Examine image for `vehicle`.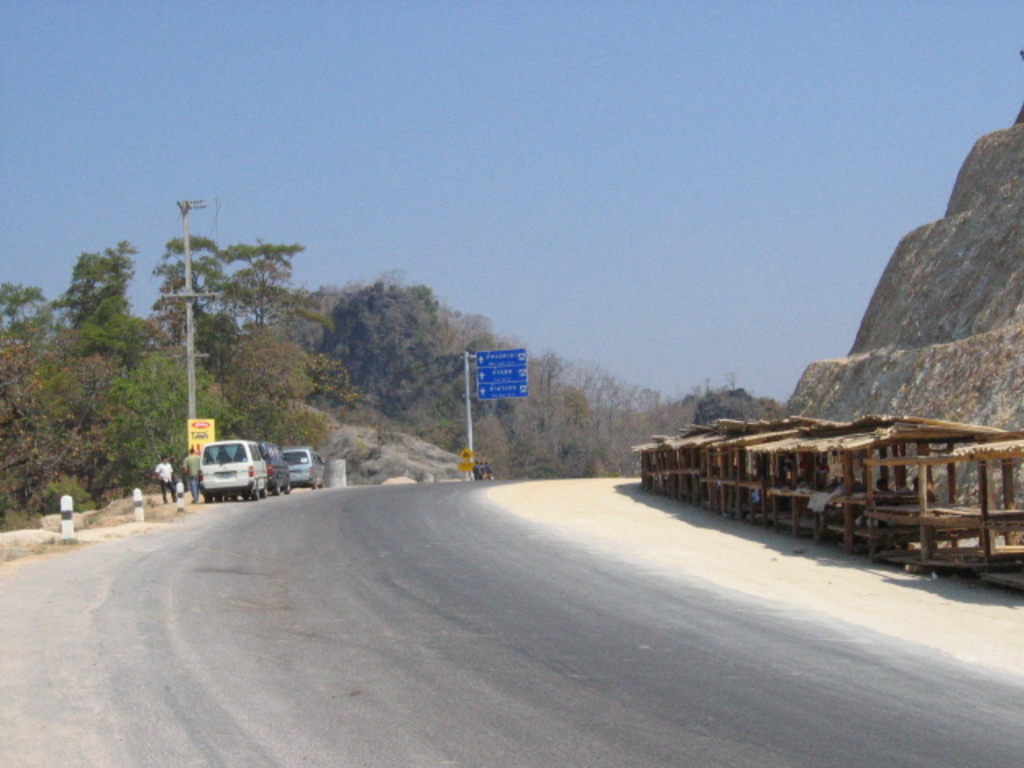
Examination result: (x1=176, y1=437, x2=283, y2=501).
